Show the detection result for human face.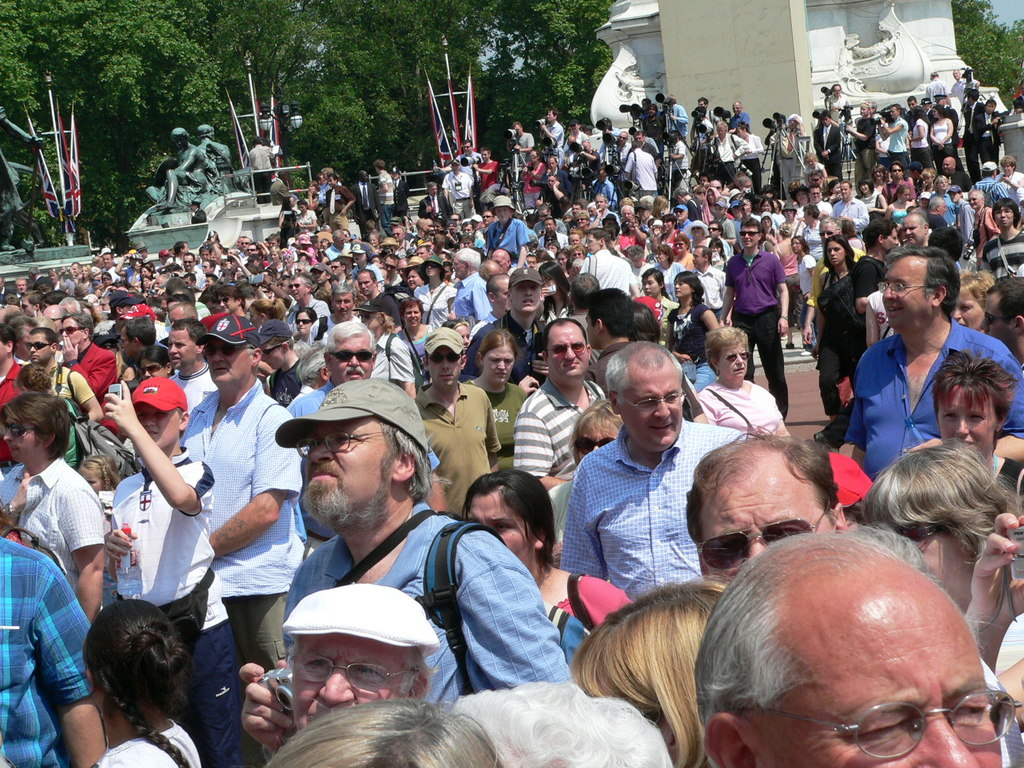
(858,185,868,193).
